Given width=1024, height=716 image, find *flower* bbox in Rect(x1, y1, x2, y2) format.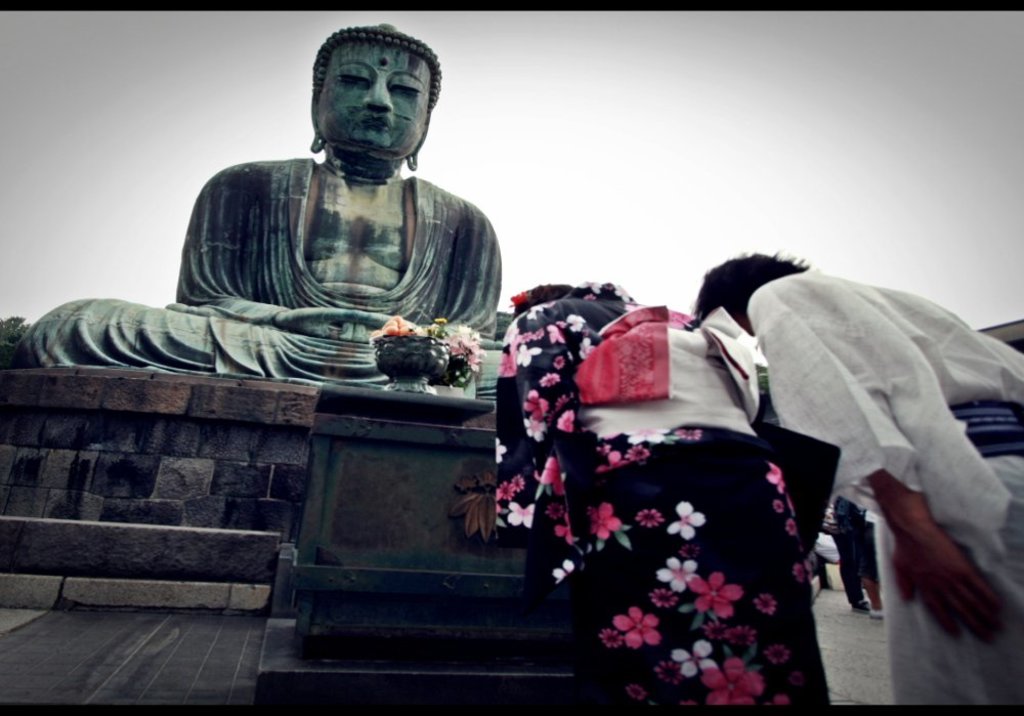
Rect(553, 514, 577, 547).
